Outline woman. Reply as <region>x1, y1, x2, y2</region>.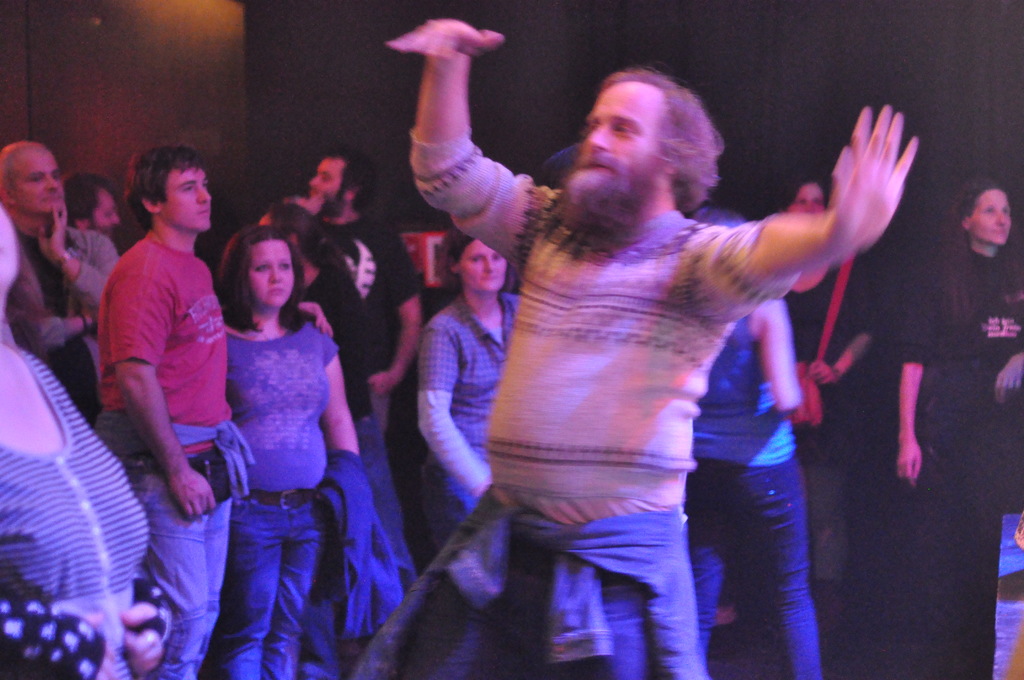
<region>891, 175, 1023, 679</region>.
